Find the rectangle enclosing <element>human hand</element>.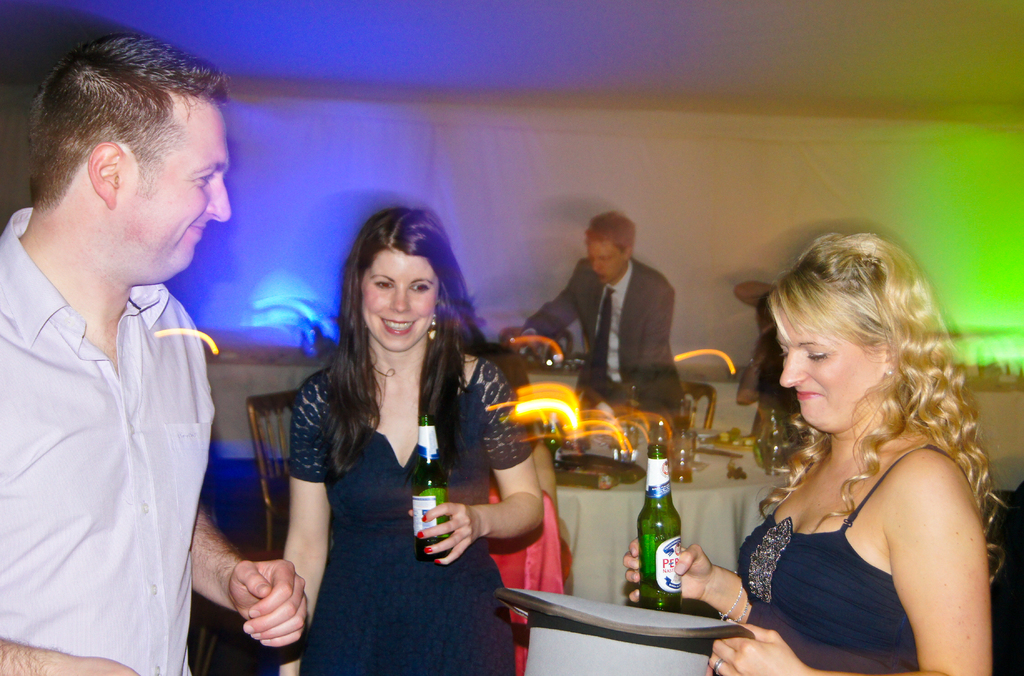
{"x1": 620, "y1": 535, "x2": 712, "y2": 608}.
